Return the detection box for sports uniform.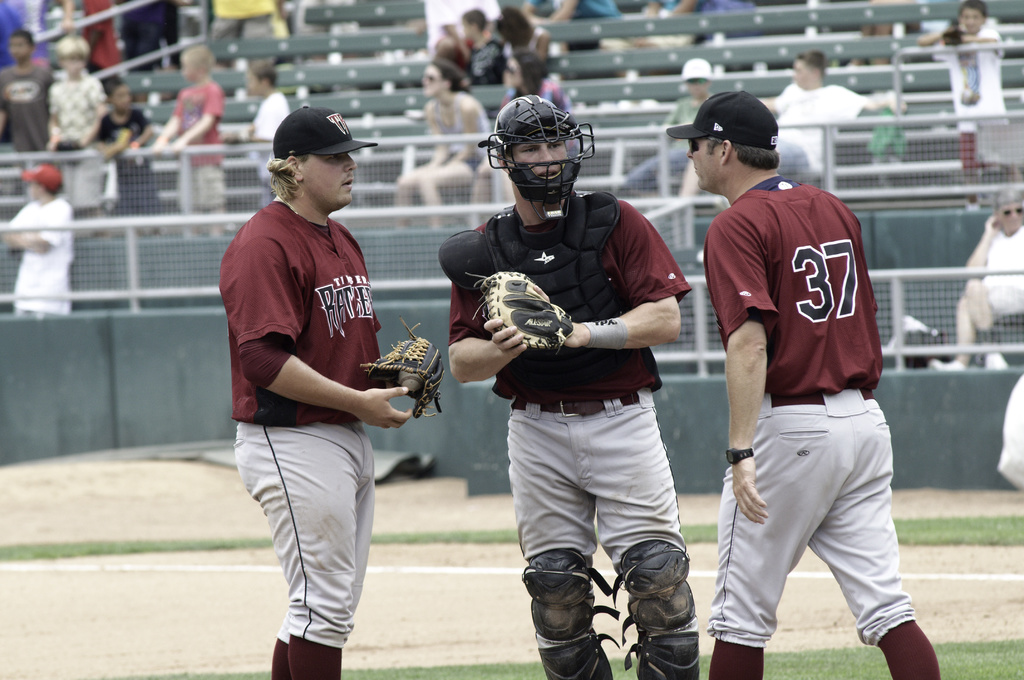
box(446, 189, 692, 679).
